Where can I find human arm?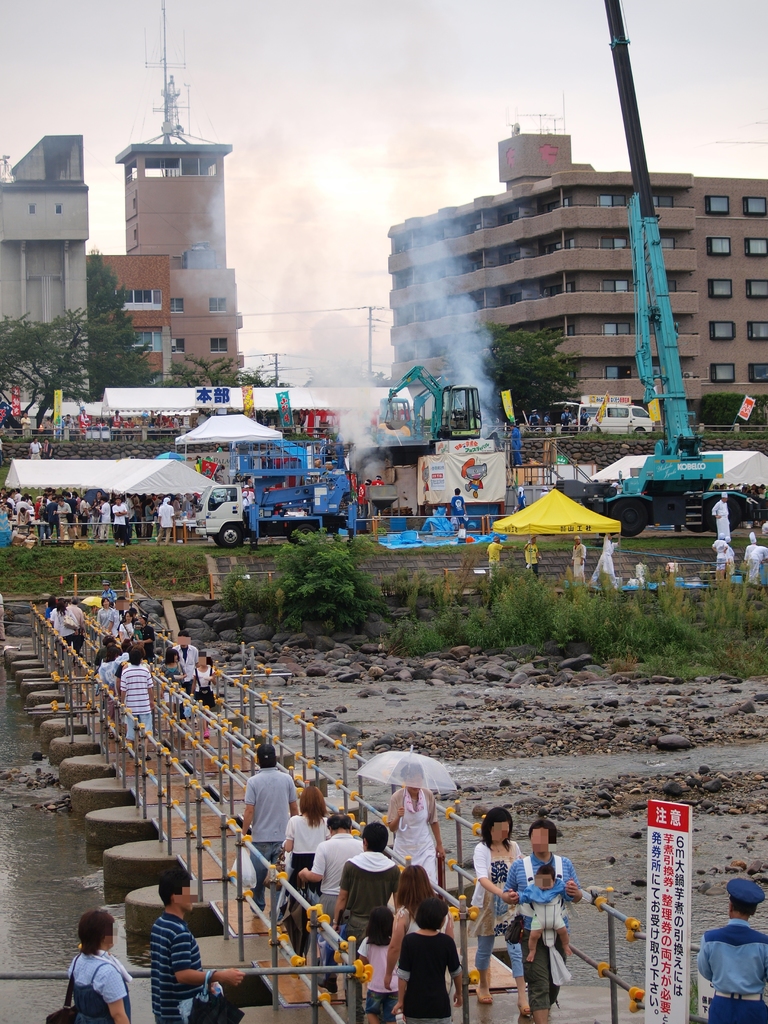
You can find it at [x1=170, y1=922, x2=247, y2=986].
